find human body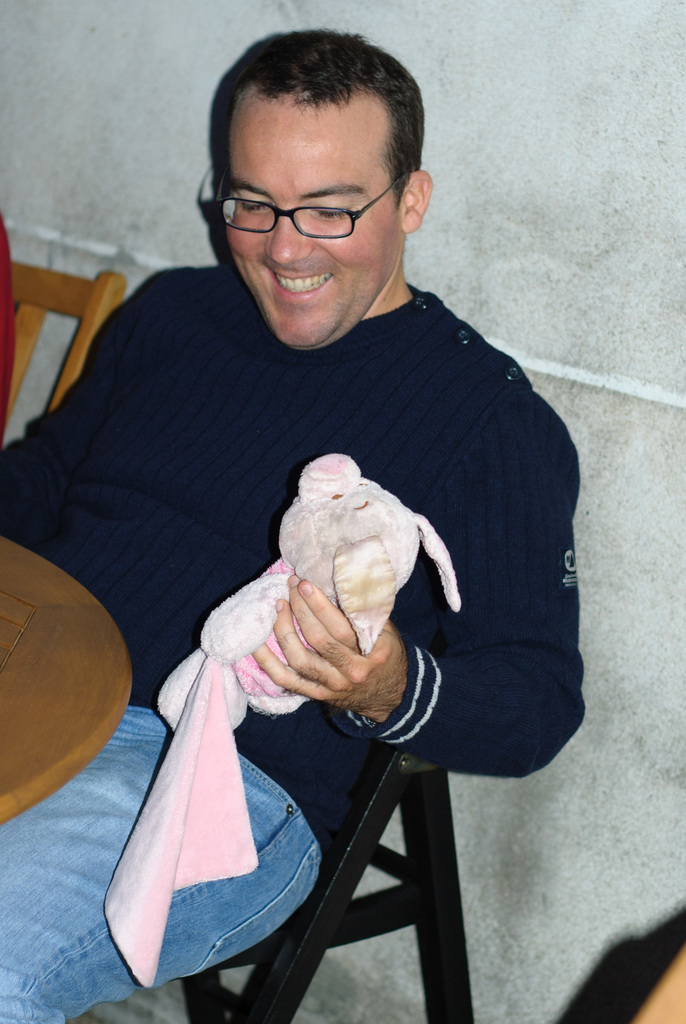
box=[1, 24, 587, 1018]
